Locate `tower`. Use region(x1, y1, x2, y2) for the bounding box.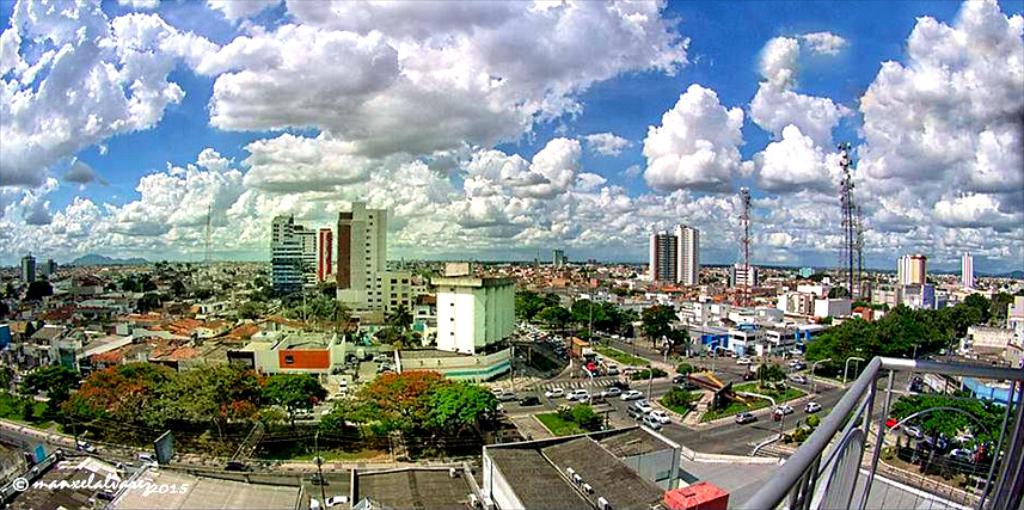
region(680, 226, 693, 284).
